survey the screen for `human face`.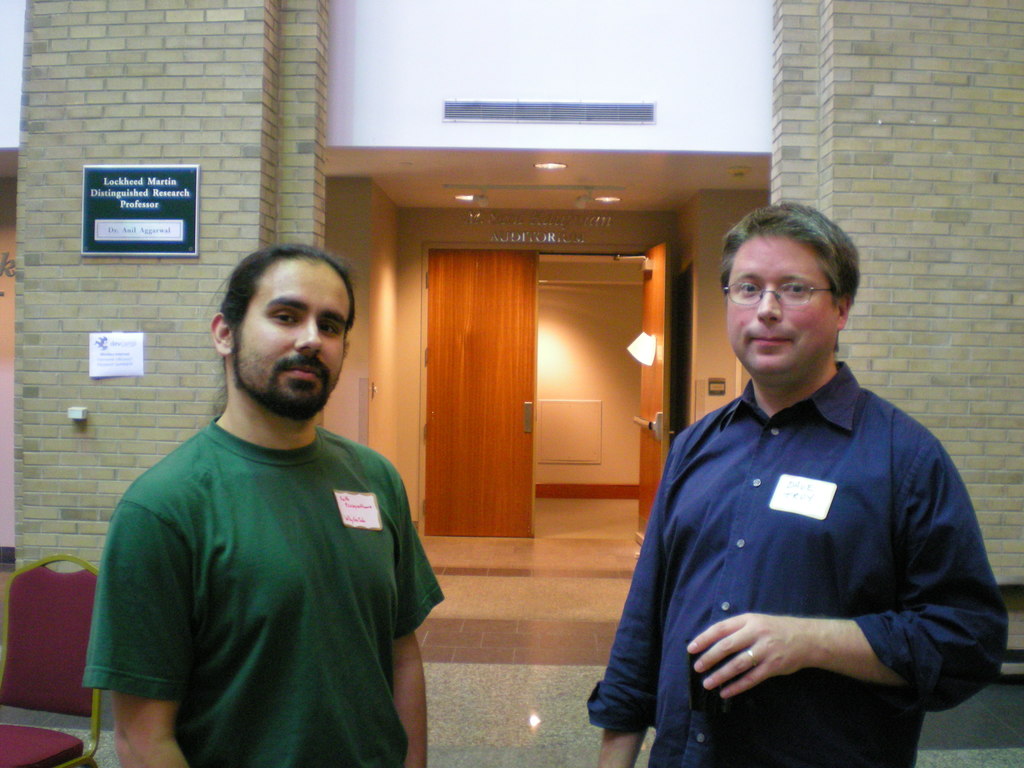
Survey found: rect(732, 239, 836, 384).
